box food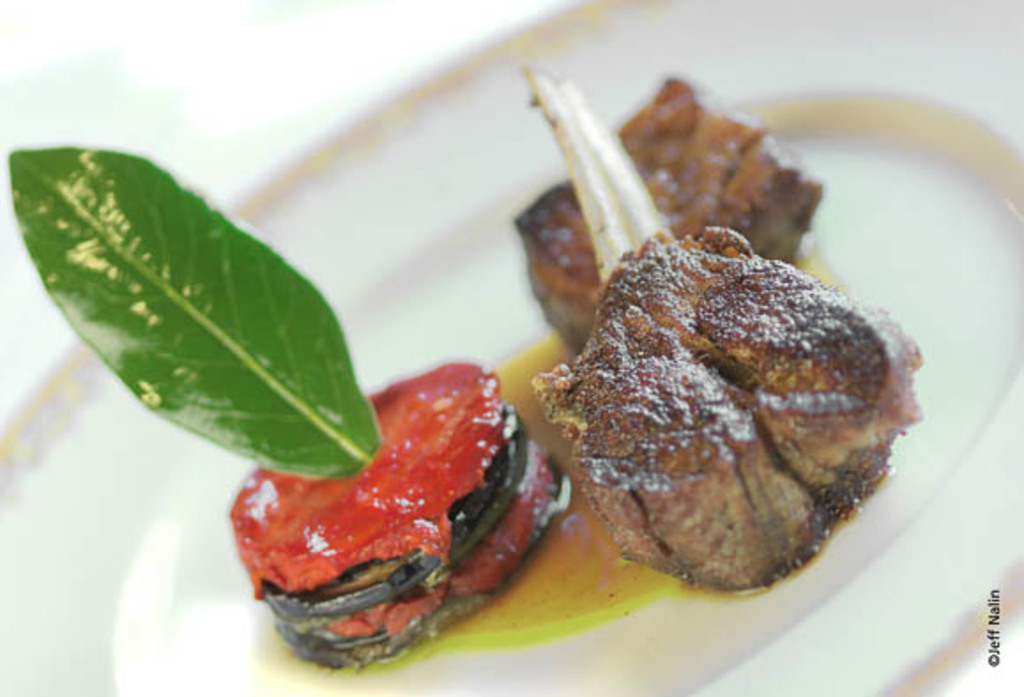
box=[219, 359, 575, 672]
